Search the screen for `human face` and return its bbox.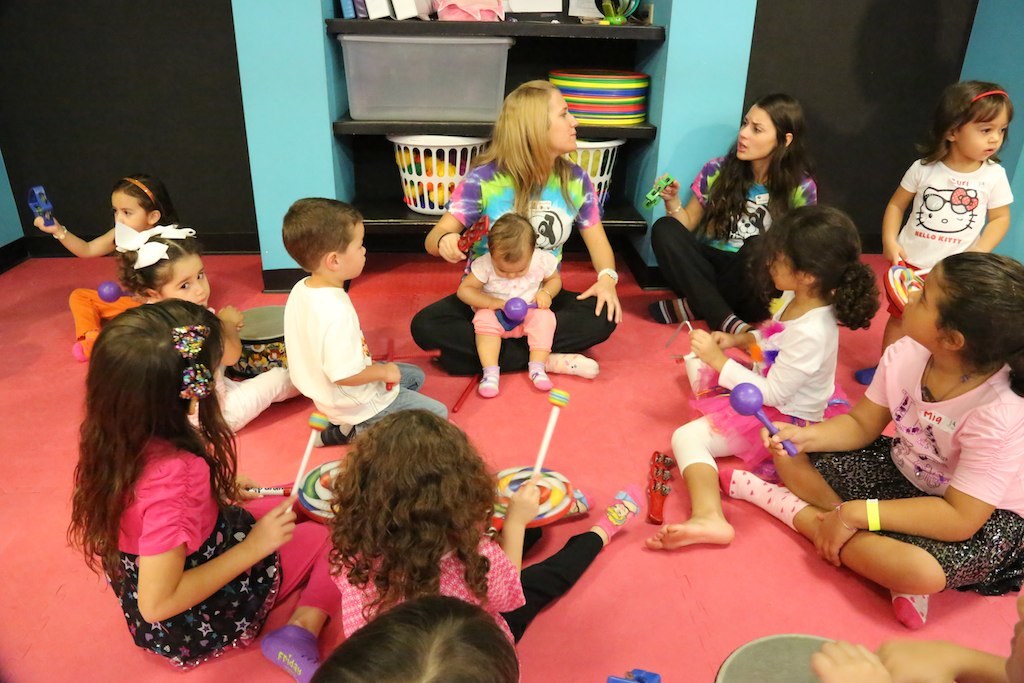
Found: [left=548, top=90, right=579, bottom=151].
